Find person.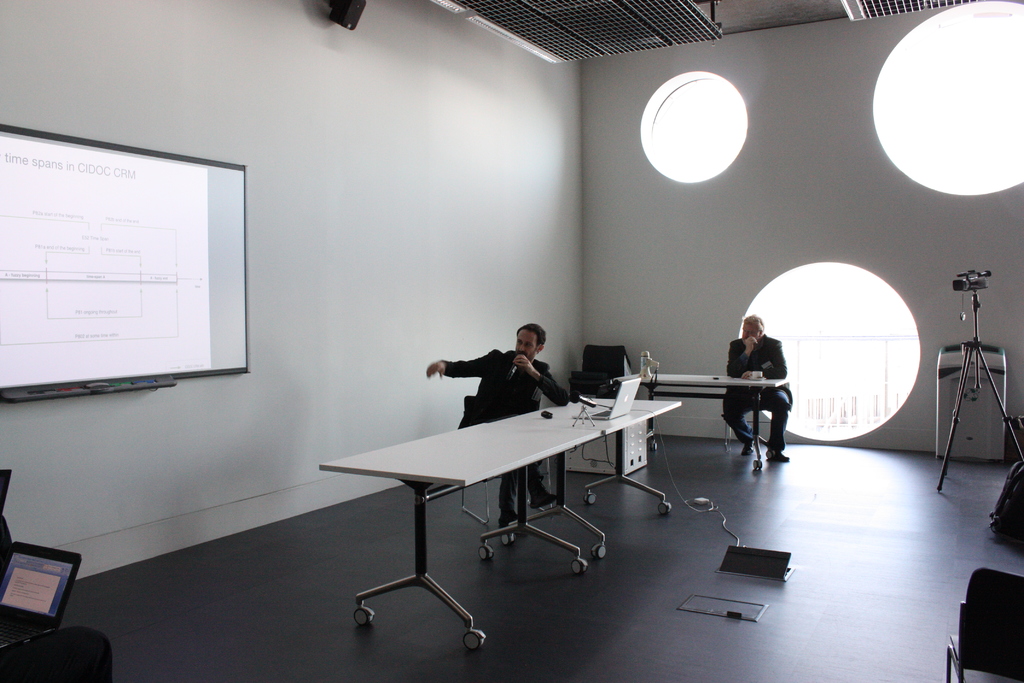
420,318,569,528.
